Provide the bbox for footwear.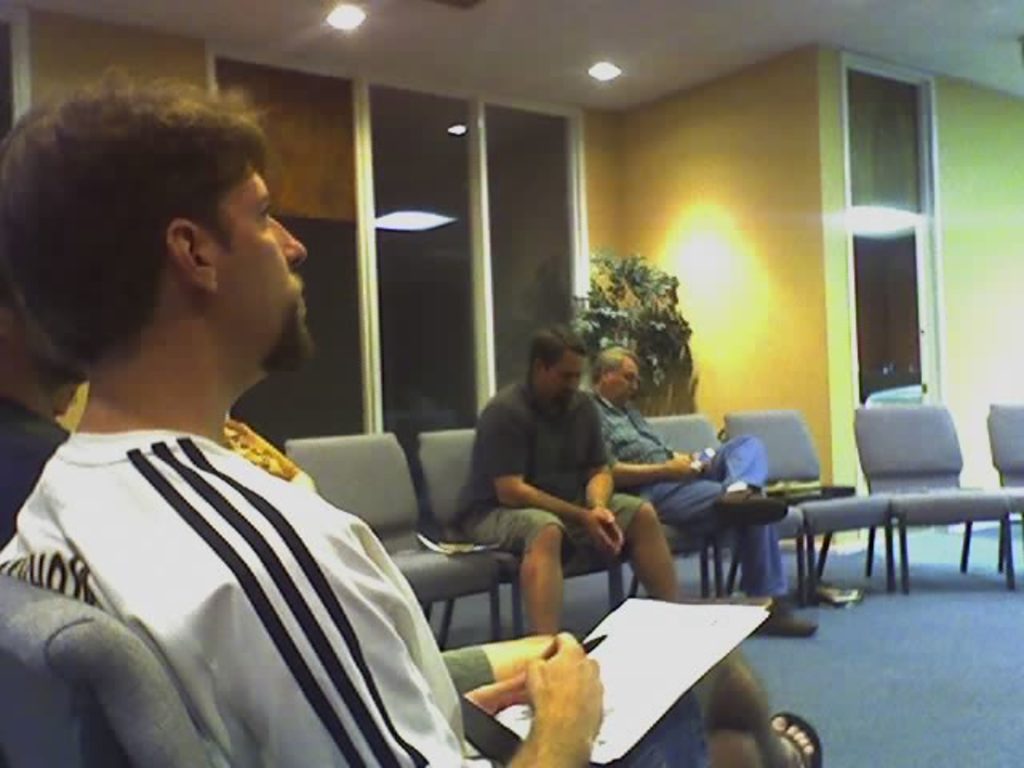
779,606,813,632.
